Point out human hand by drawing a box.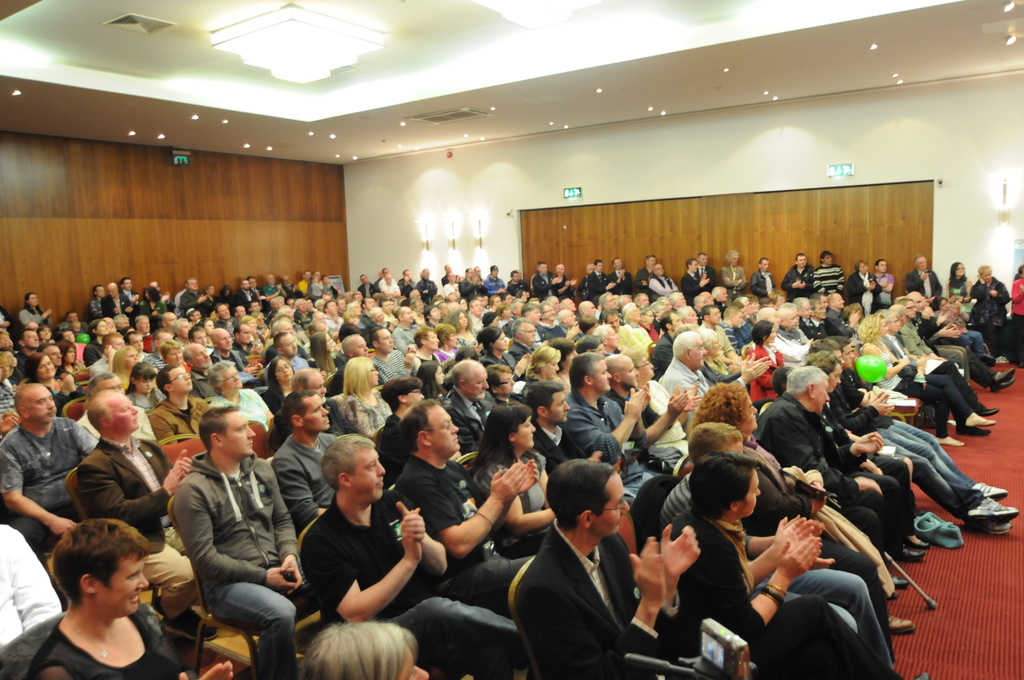
<region>862, 387, 891, 406</region>.
